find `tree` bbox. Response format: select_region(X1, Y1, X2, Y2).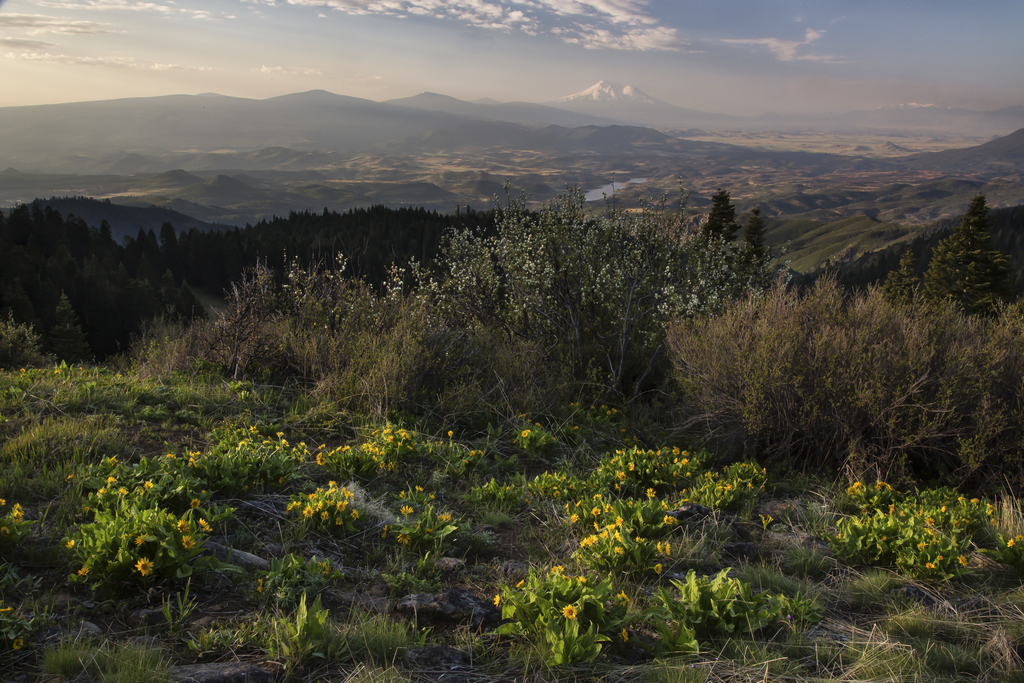
select_region(700, 180, 741, 248).
